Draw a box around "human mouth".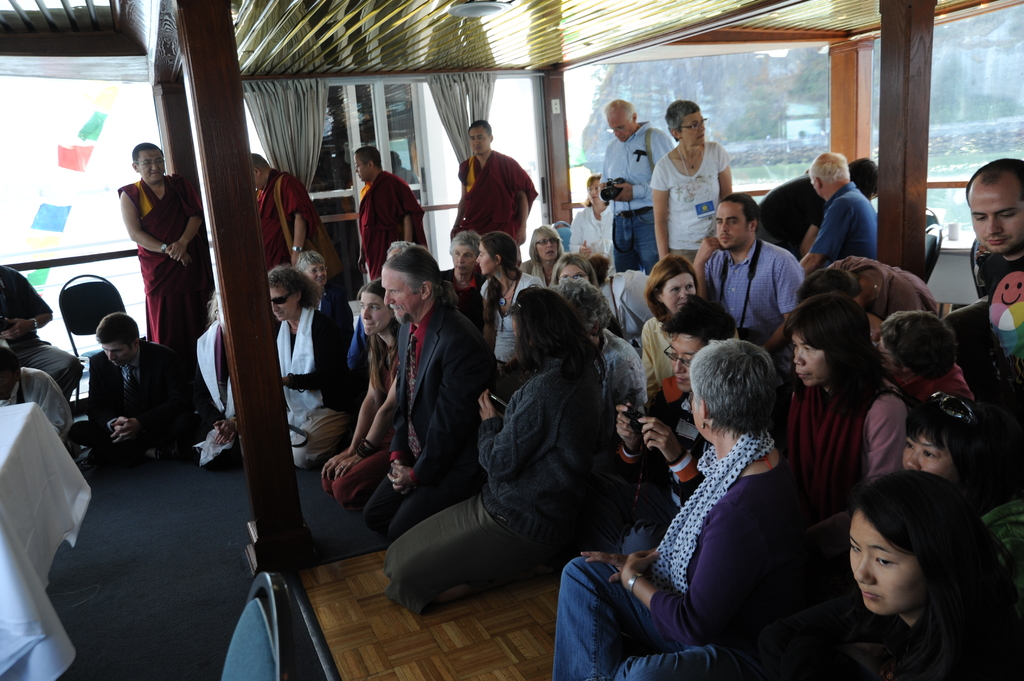
Rect(150, 170, 163, 175).
